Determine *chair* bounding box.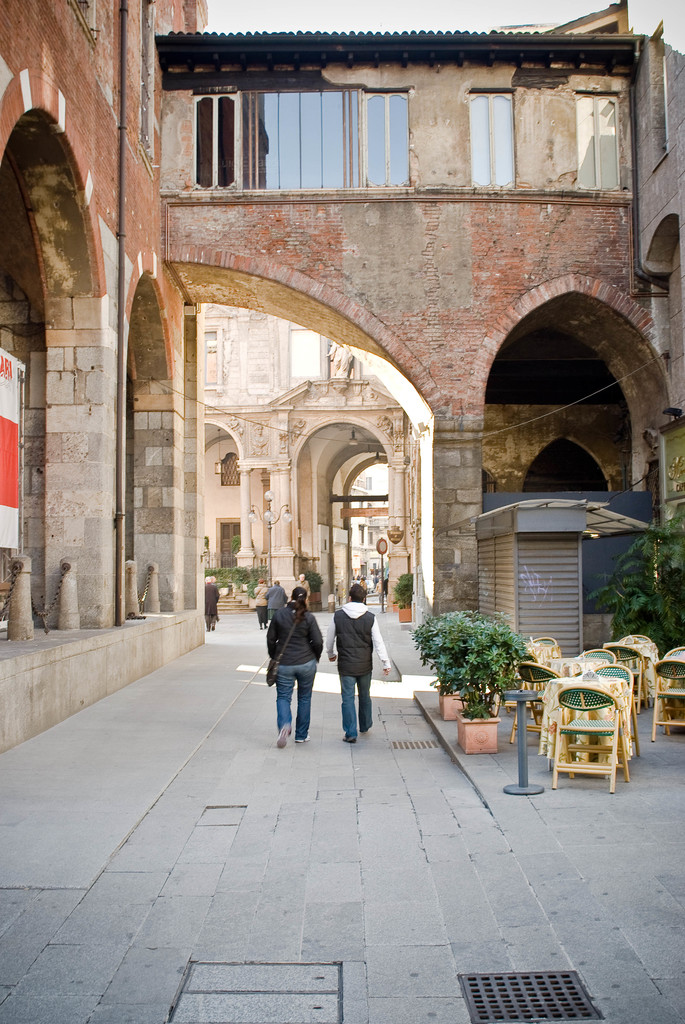
Determined: (508, 660, 567, 743).
